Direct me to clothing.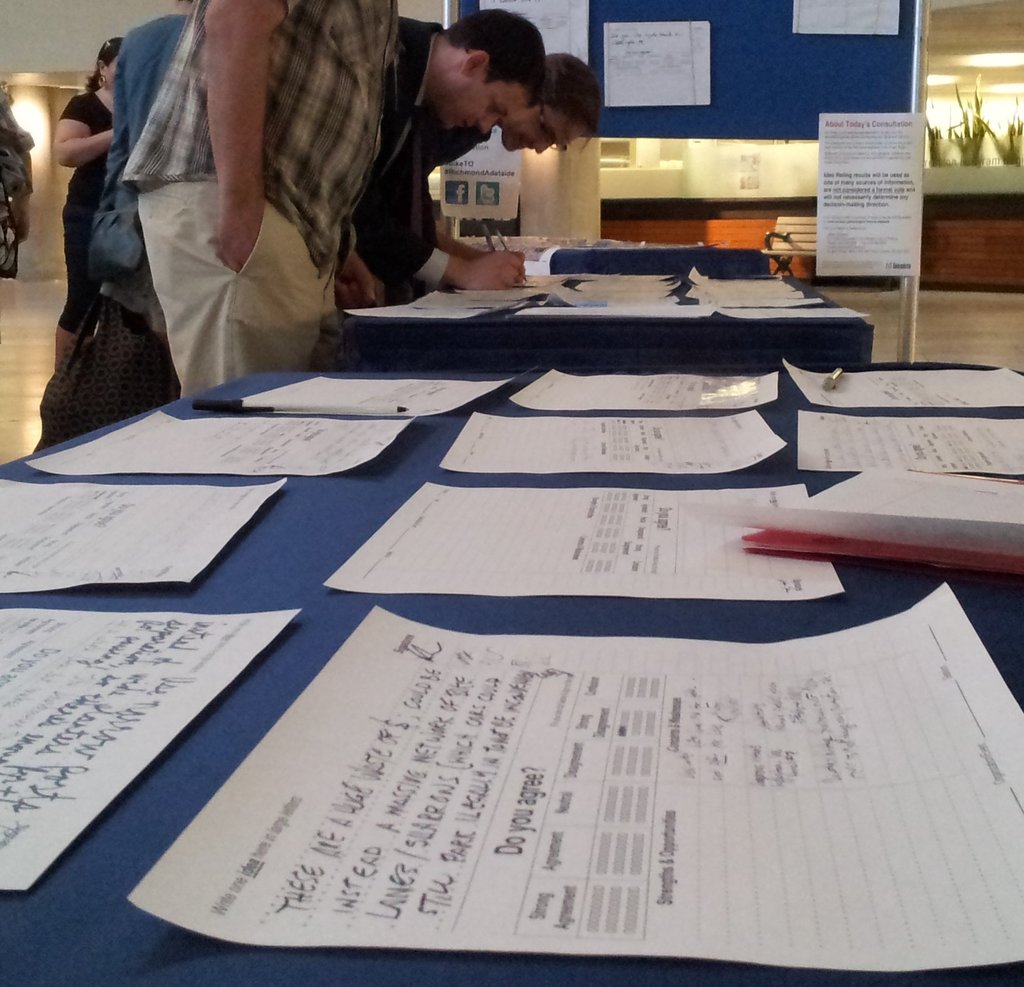
Direction: {"x1": 53, "y1": 84, "x2": 116, "y2": 333}.
